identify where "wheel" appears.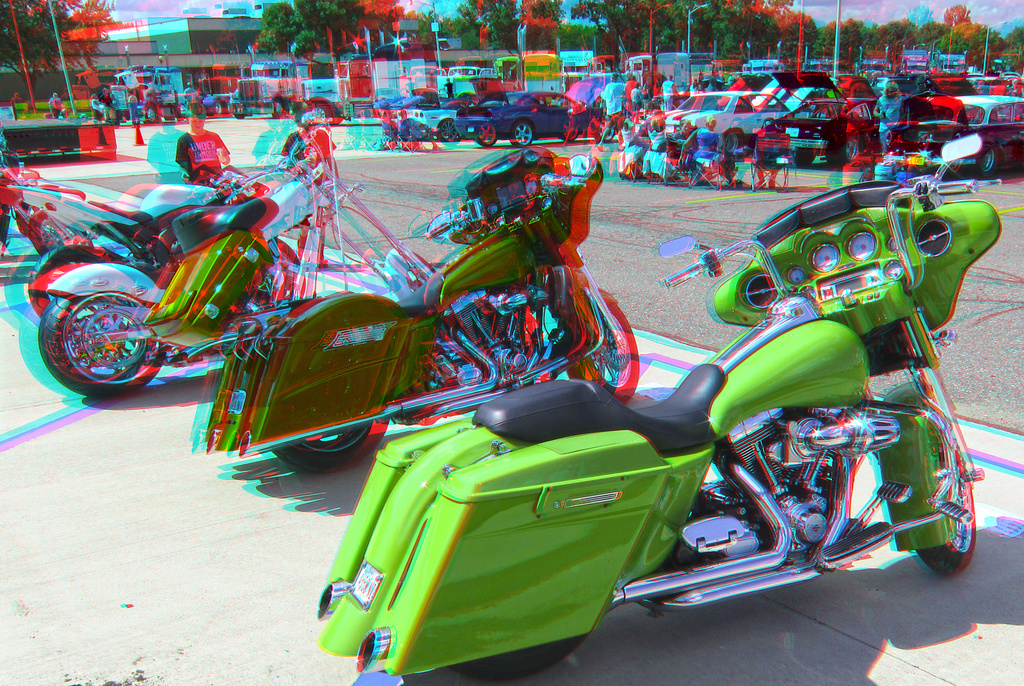
Appears at (476, 125, 502, 148).
